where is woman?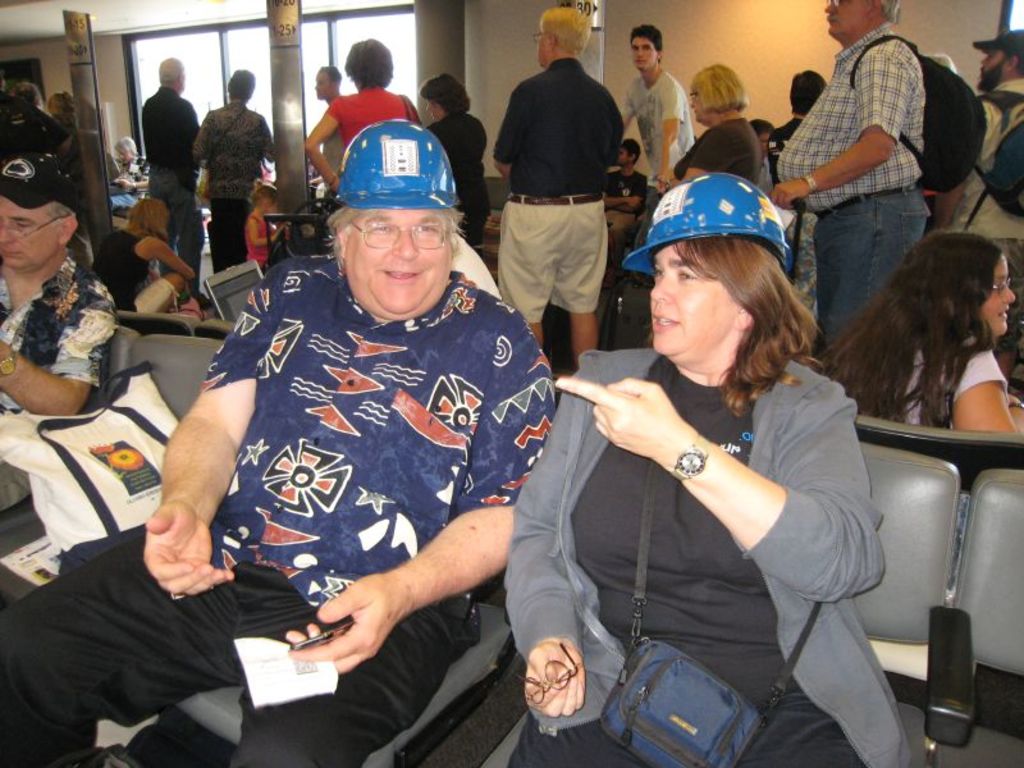
667,65,765,184.
